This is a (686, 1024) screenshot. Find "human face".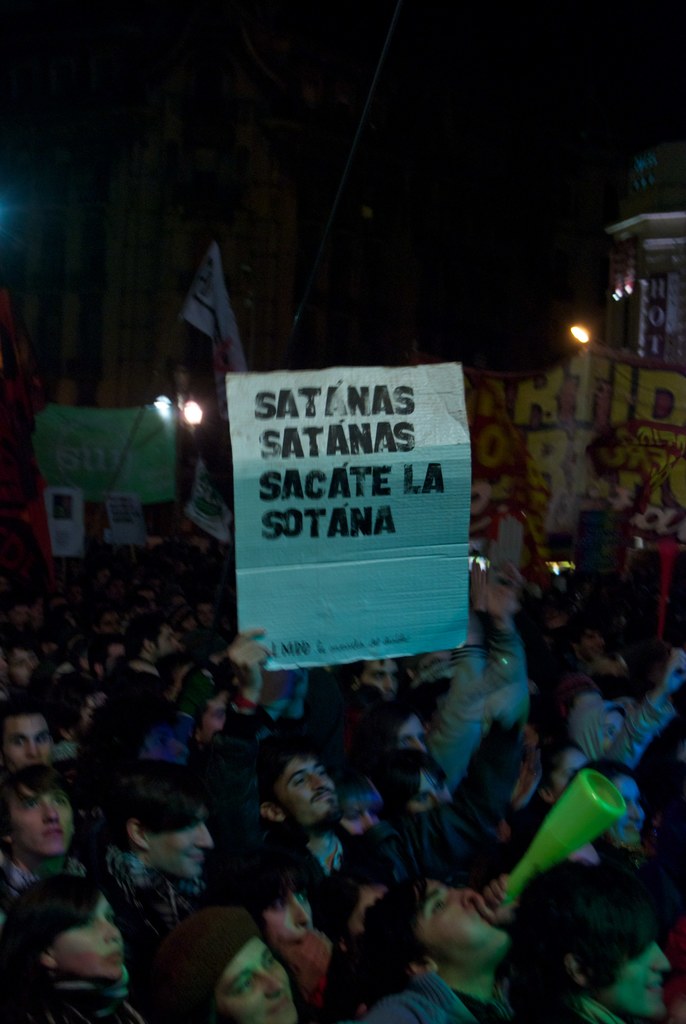
Bounding box: 339:802:379:833.
